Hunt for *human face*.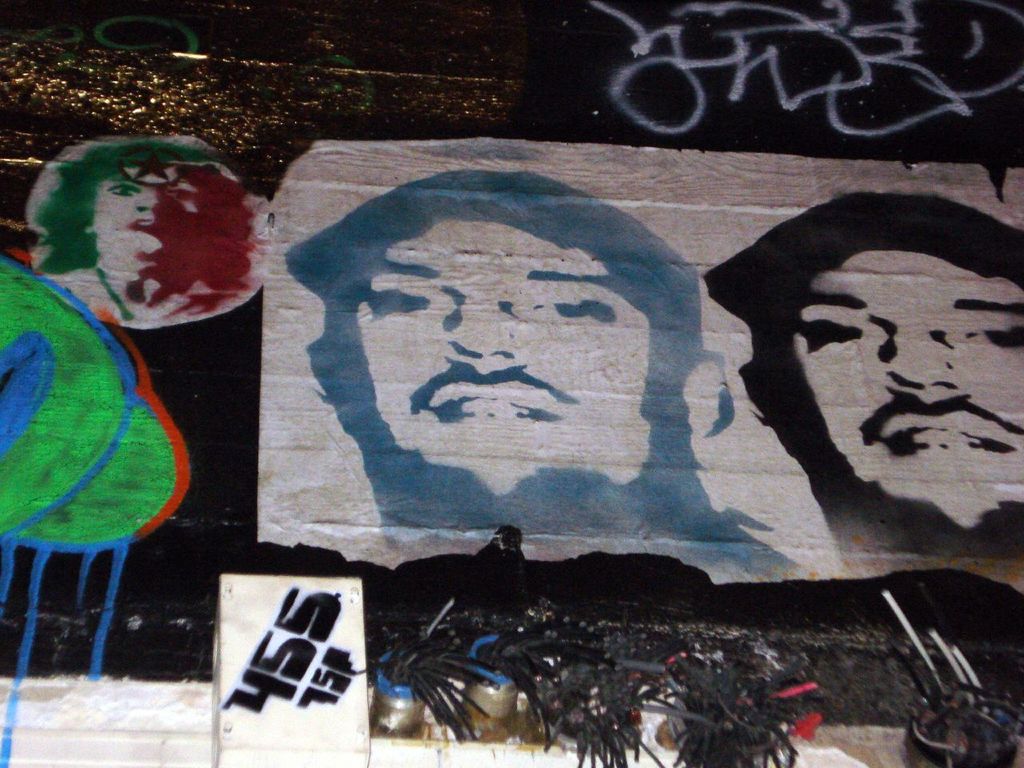
Hunted down at region(752, 216, 1006, 541).
